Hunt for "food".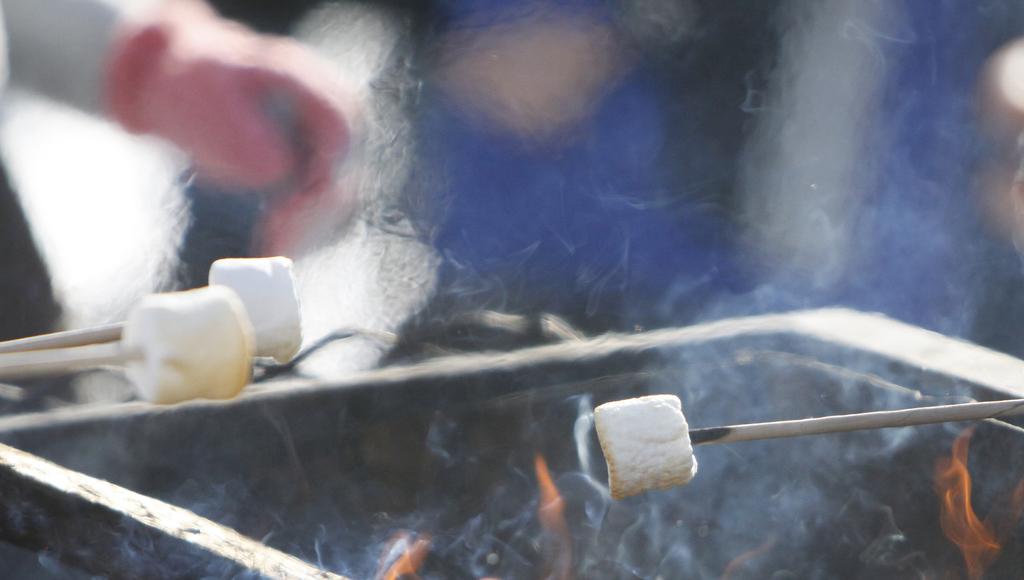
Hunted down at detection(205, 258, 302, 367).
